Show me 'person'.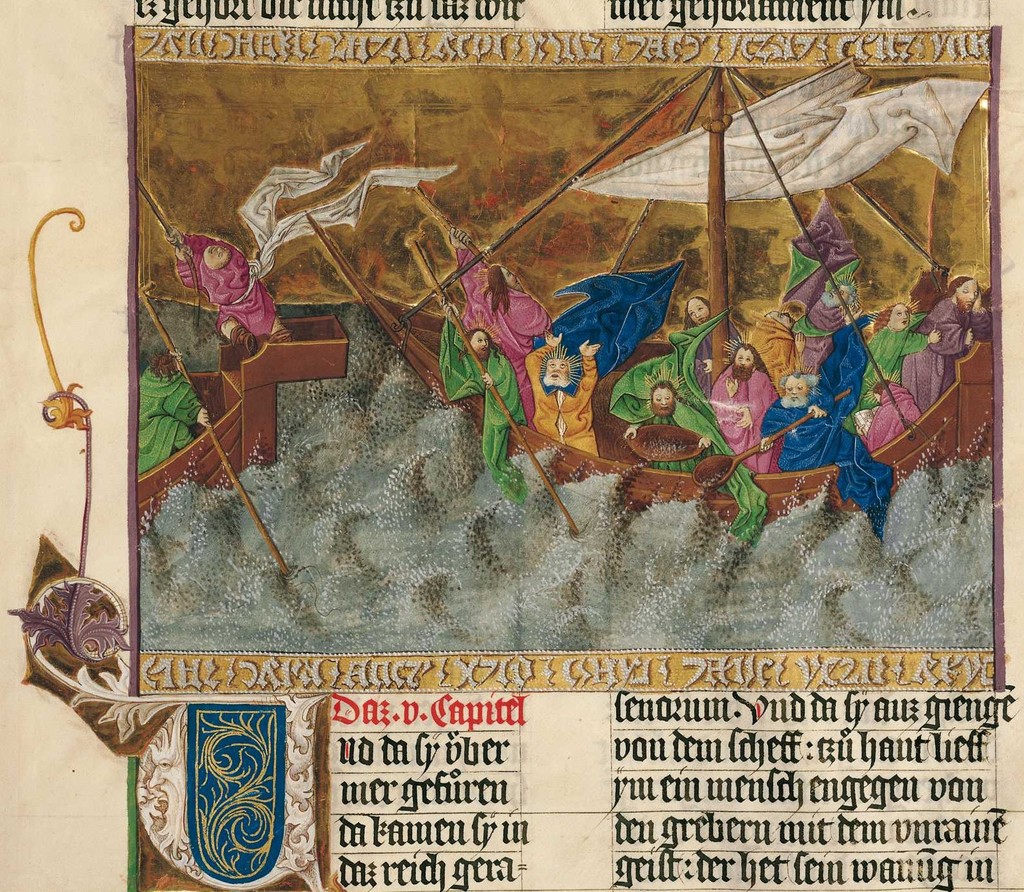
'person' is here: x1=441 y1=228 x2=551 y2=423.
